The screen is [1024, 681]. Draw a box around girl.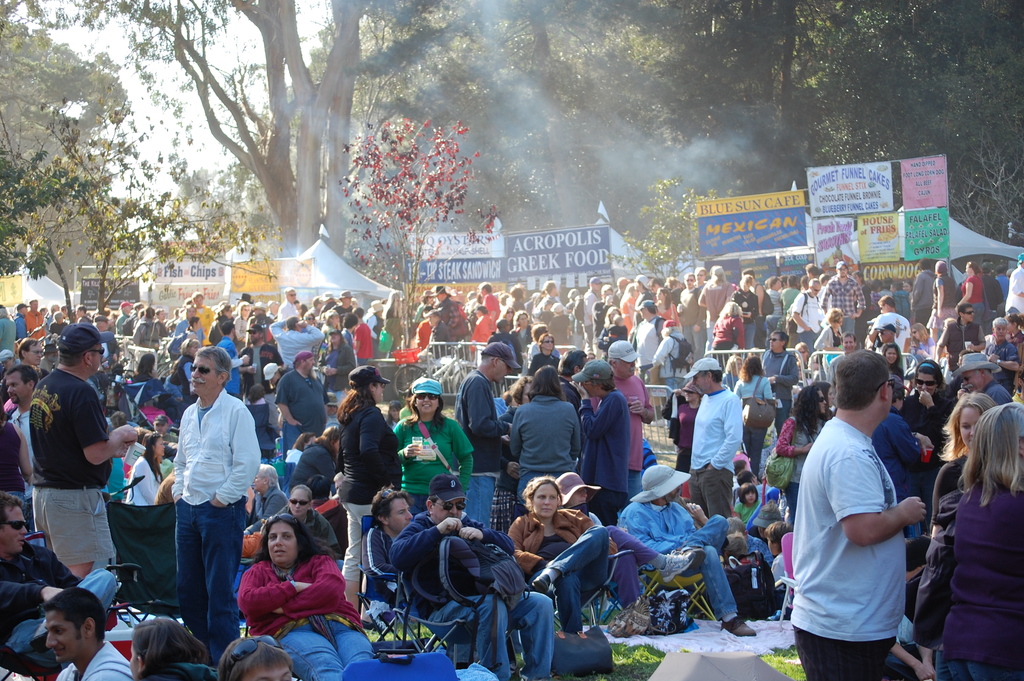
956/401/1023/674.
